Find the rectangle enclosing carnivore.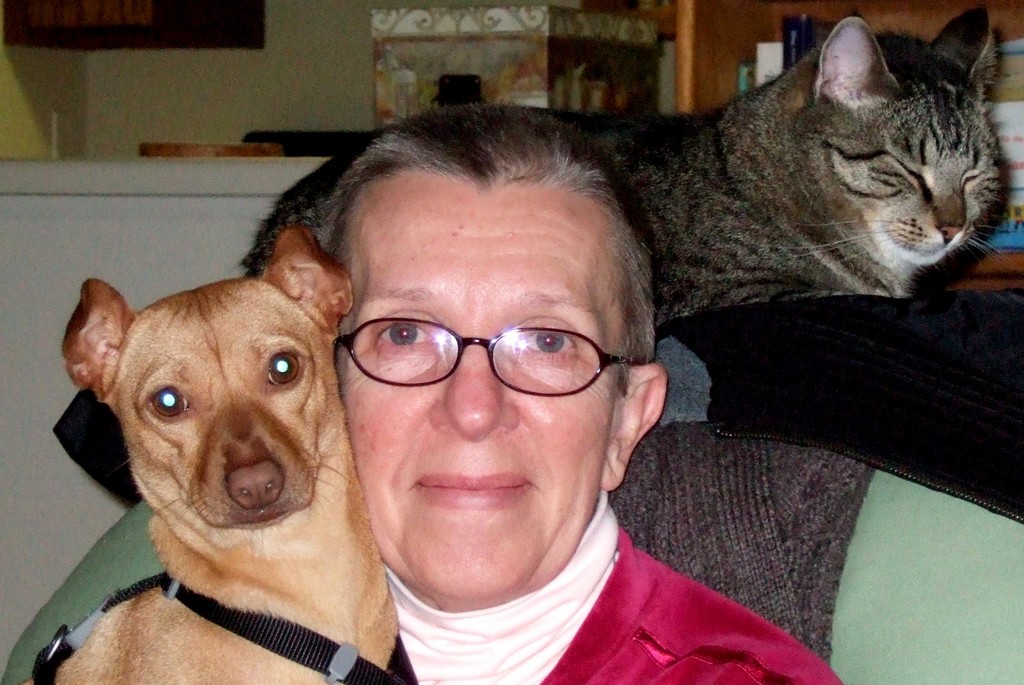
bbox(304, 87, 849, 679).
